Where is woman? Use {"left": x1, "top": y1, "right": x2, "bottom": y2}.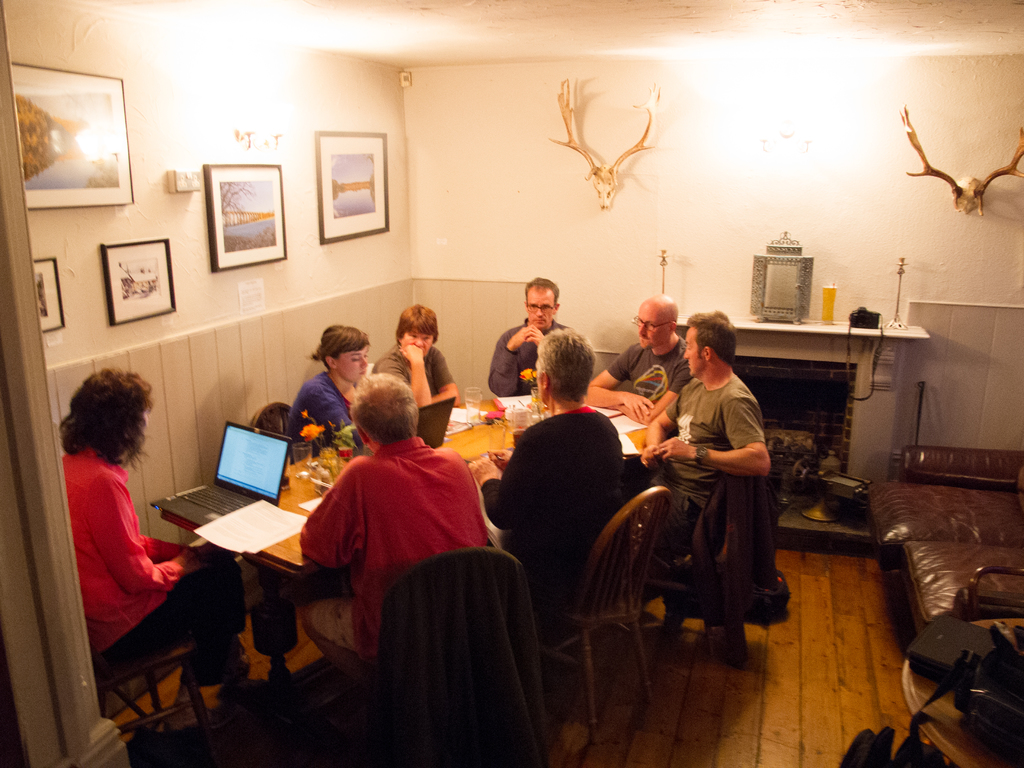
{"left": 474, "top": 331, "right": 625, "bottom": 685}.
